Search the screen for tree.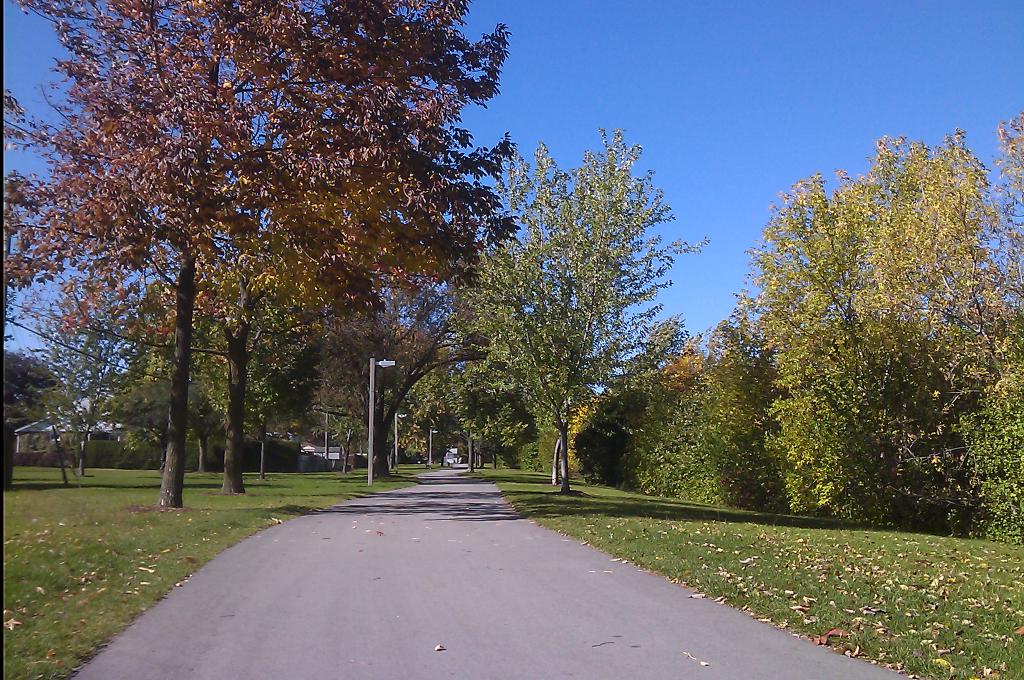
Found at x1=444 y1=120 x2=710 y2=508.
